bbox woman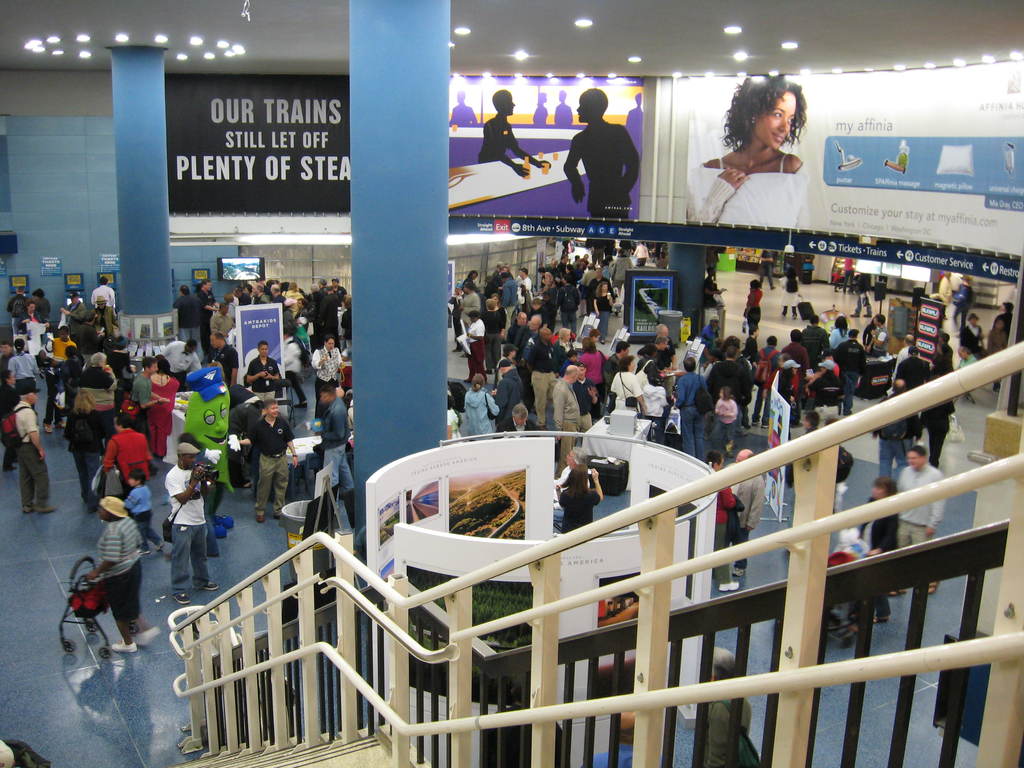
bbox=[447, 396, 463, 439]
